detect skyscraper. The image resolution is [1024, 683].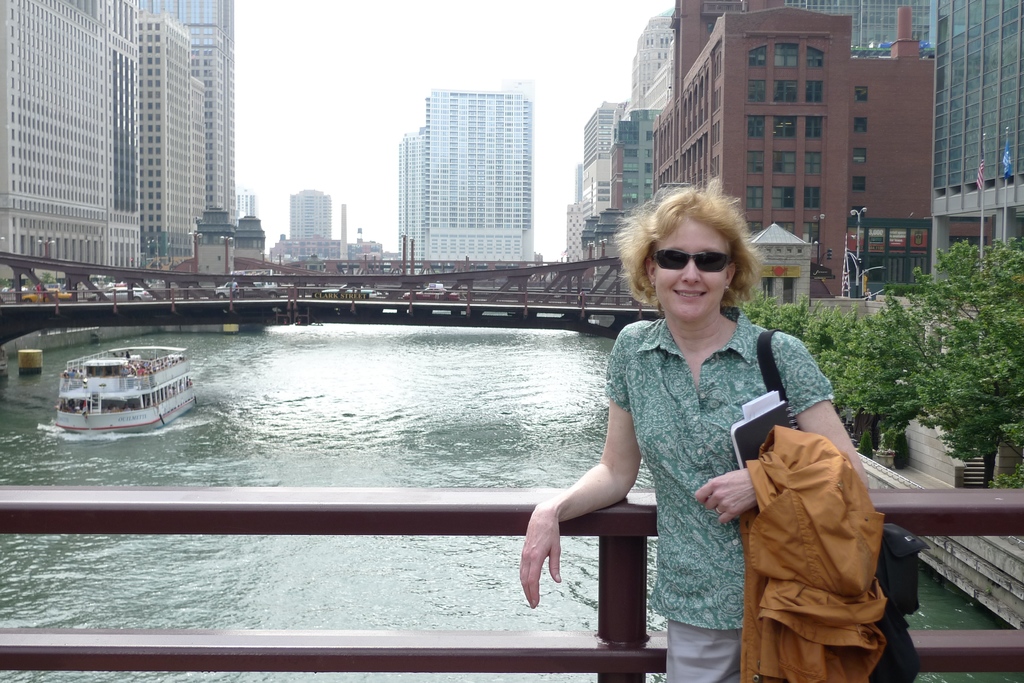
bbox=[136, 11, 190, 256].
